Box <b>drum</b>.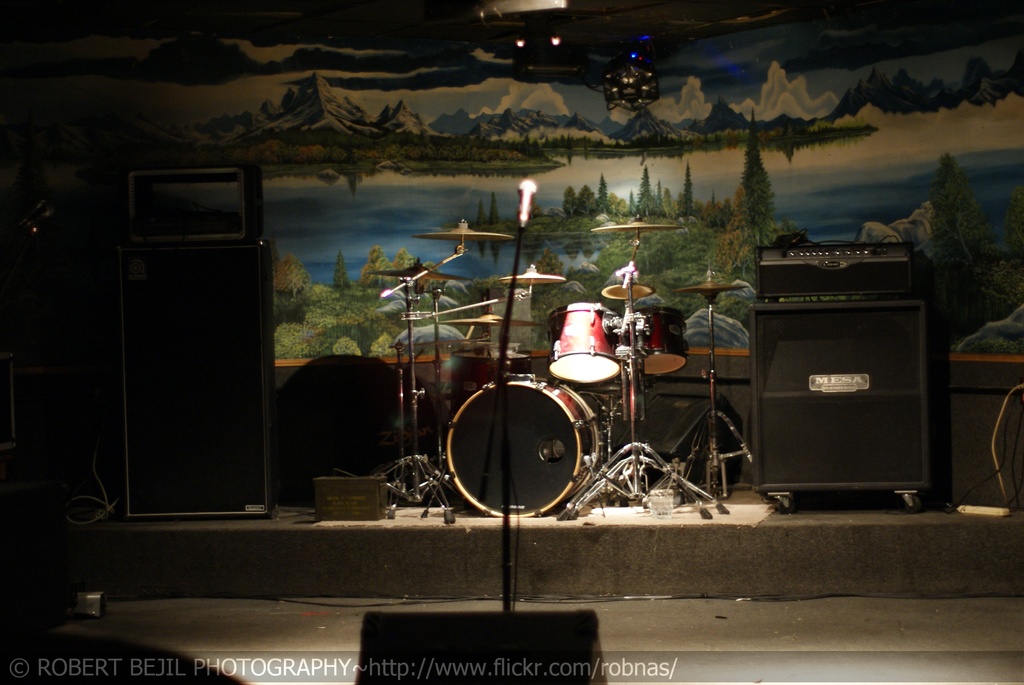
[left=444, top=375, right=600, bottom=517].
